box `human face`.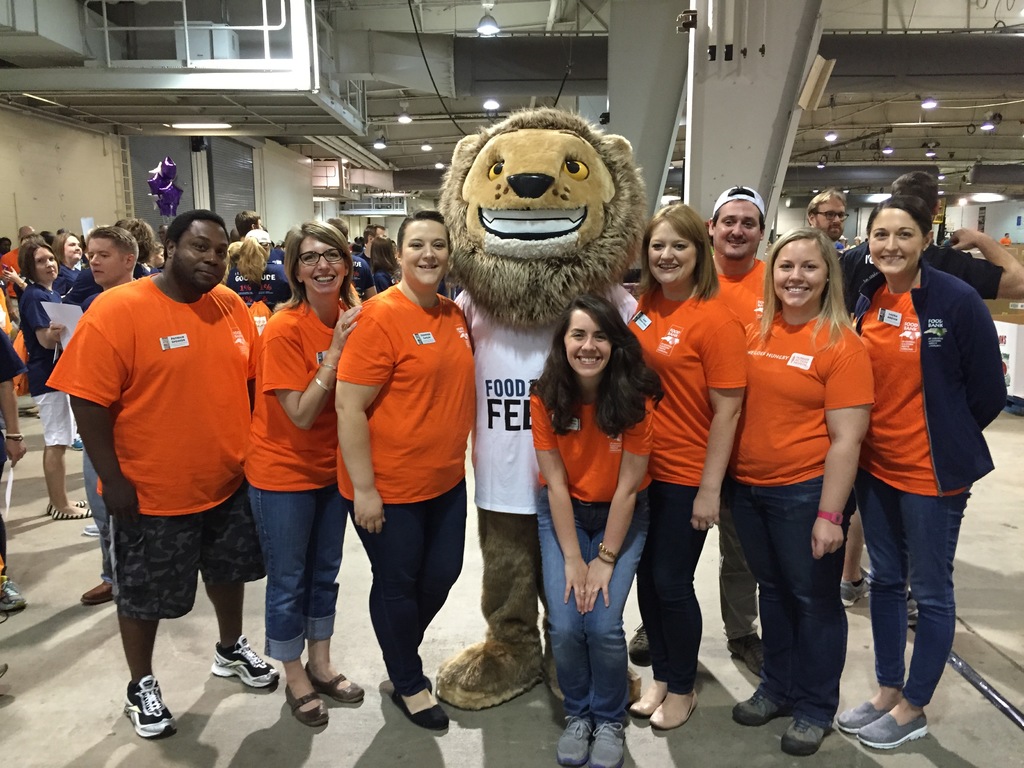
(713,199,759,259).
